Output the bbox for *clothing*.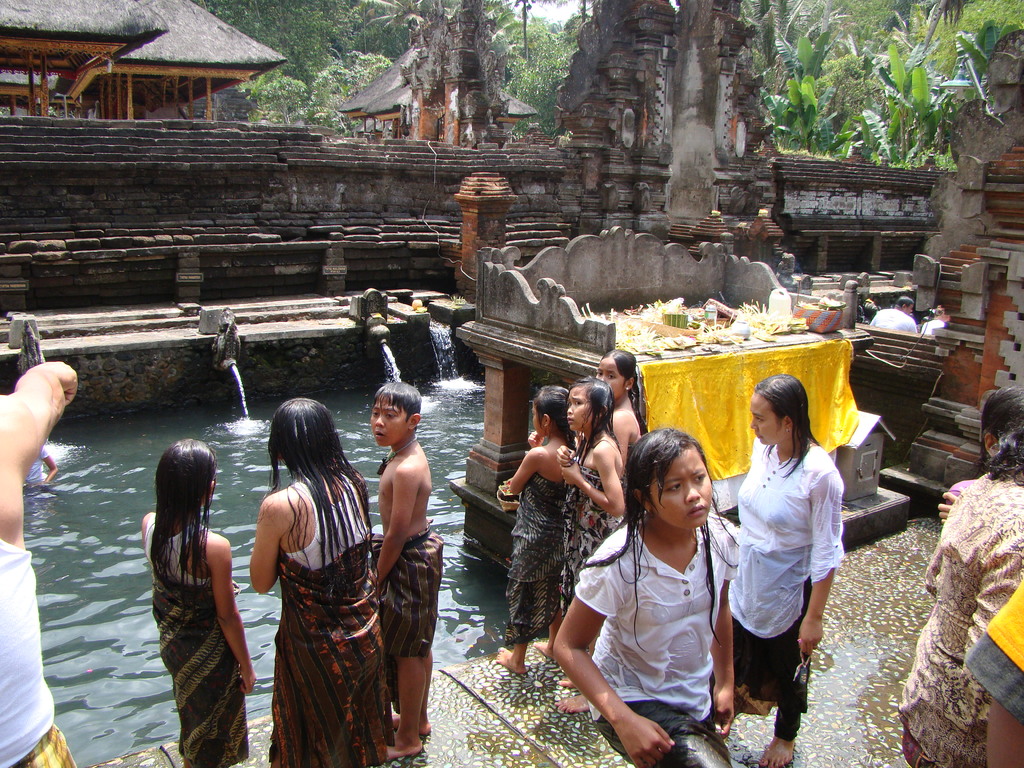
(left=144, top=509, right=253, bottom=767).
